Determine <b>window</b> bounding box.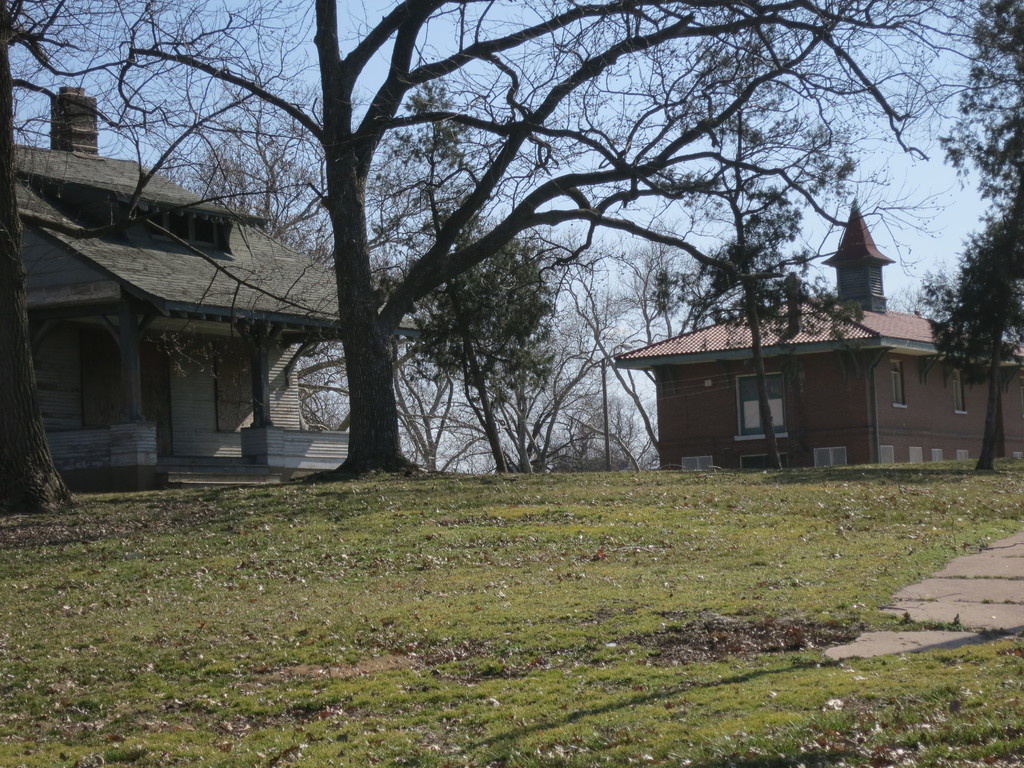
Determined: locate(150, 211, 216, 246).
